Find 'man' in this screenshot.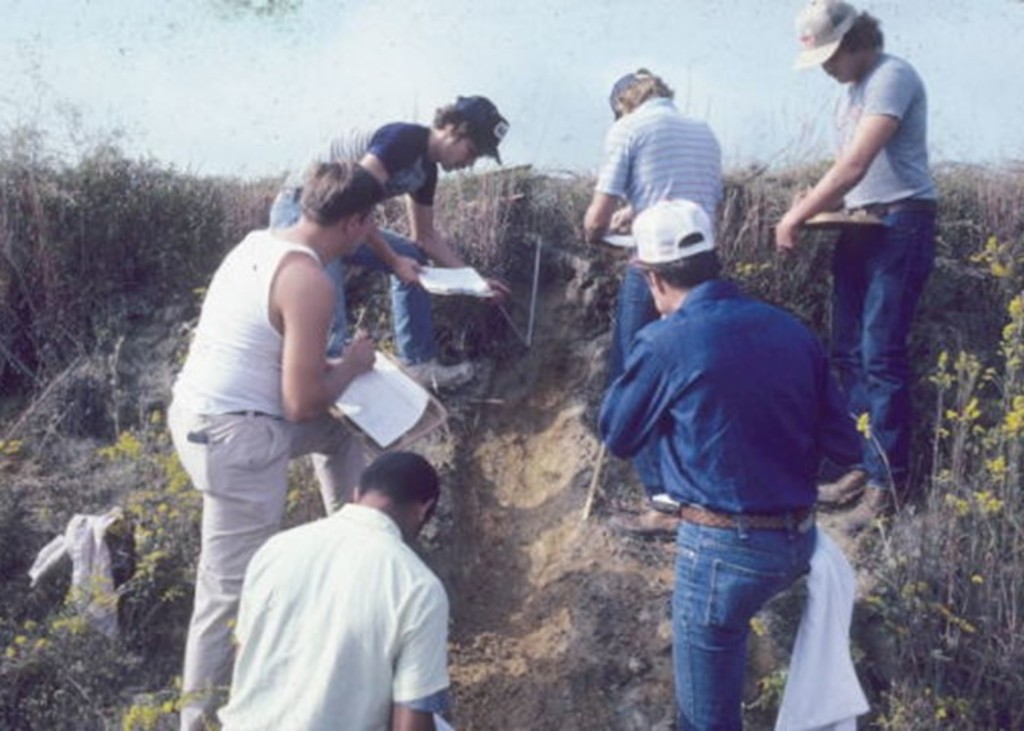
The bounding box for 'man' is (left=215, top=448, right=454, bottom=729).
